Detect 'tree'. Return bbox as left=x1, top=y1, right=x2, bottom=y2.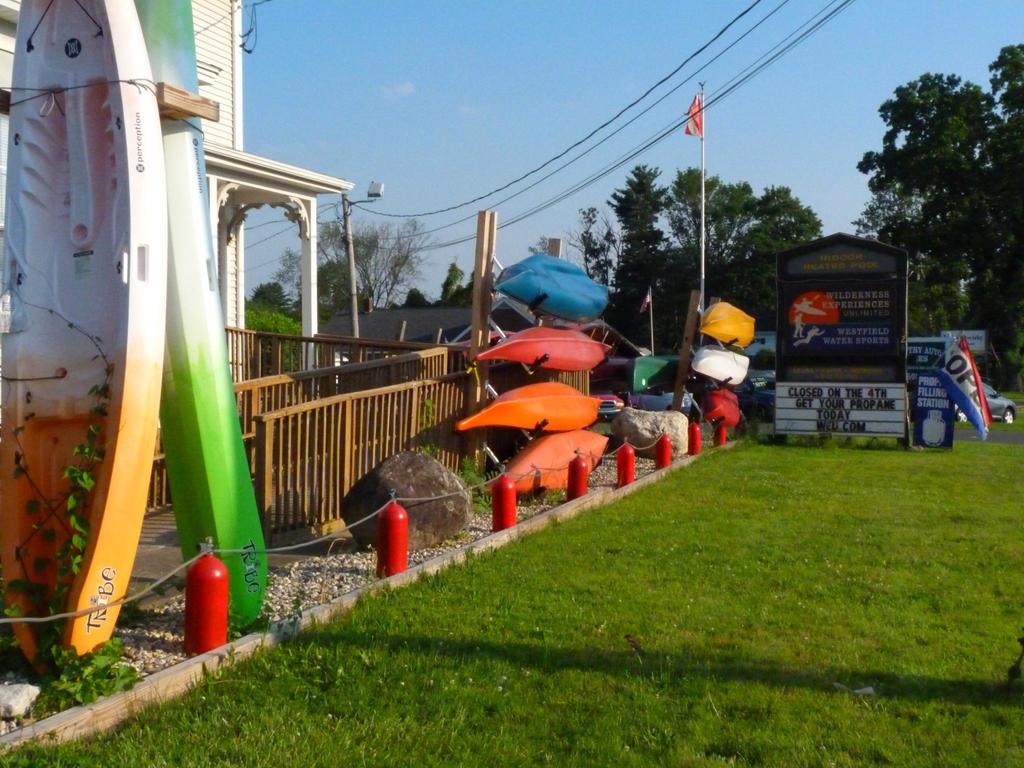
left=527, top=234, right=555, bottom=259.
